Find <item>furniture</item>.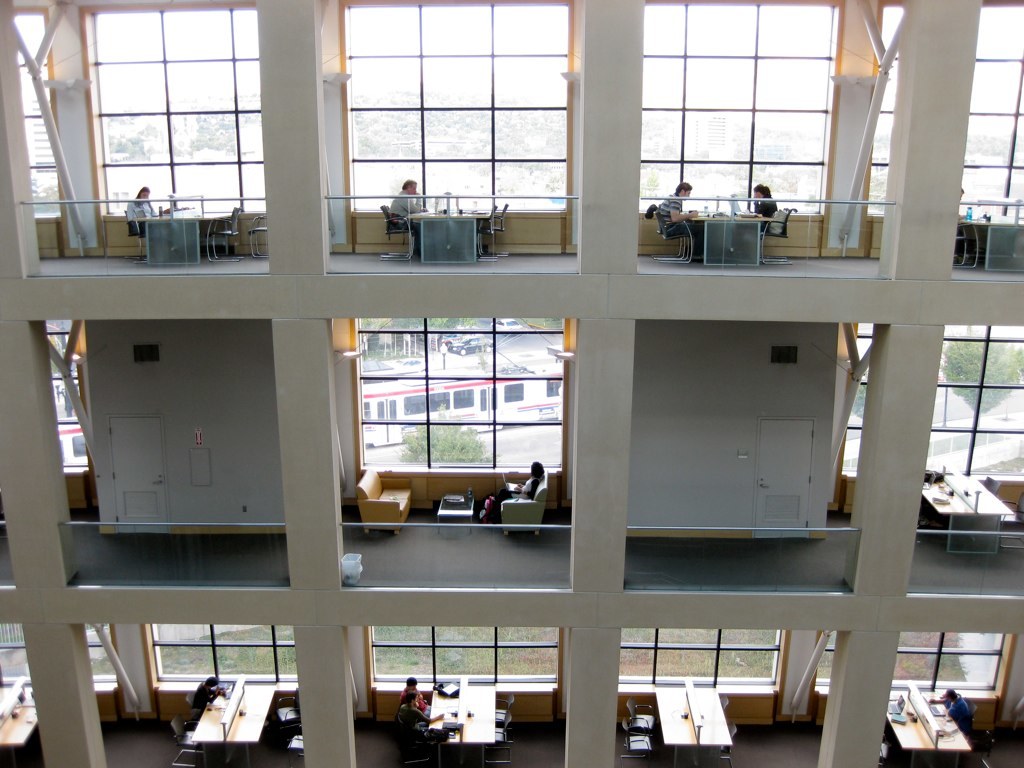
<bbox>999, 492, 1023, 551</bbox>.
